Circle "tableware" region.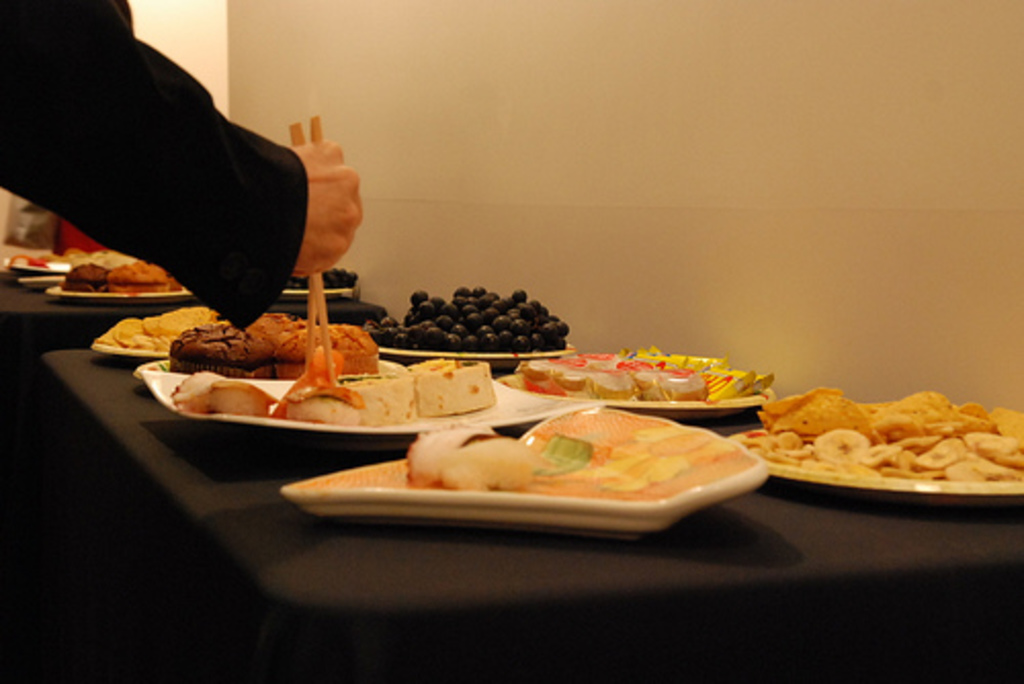
Region: box(90, 309, 172, 358).
